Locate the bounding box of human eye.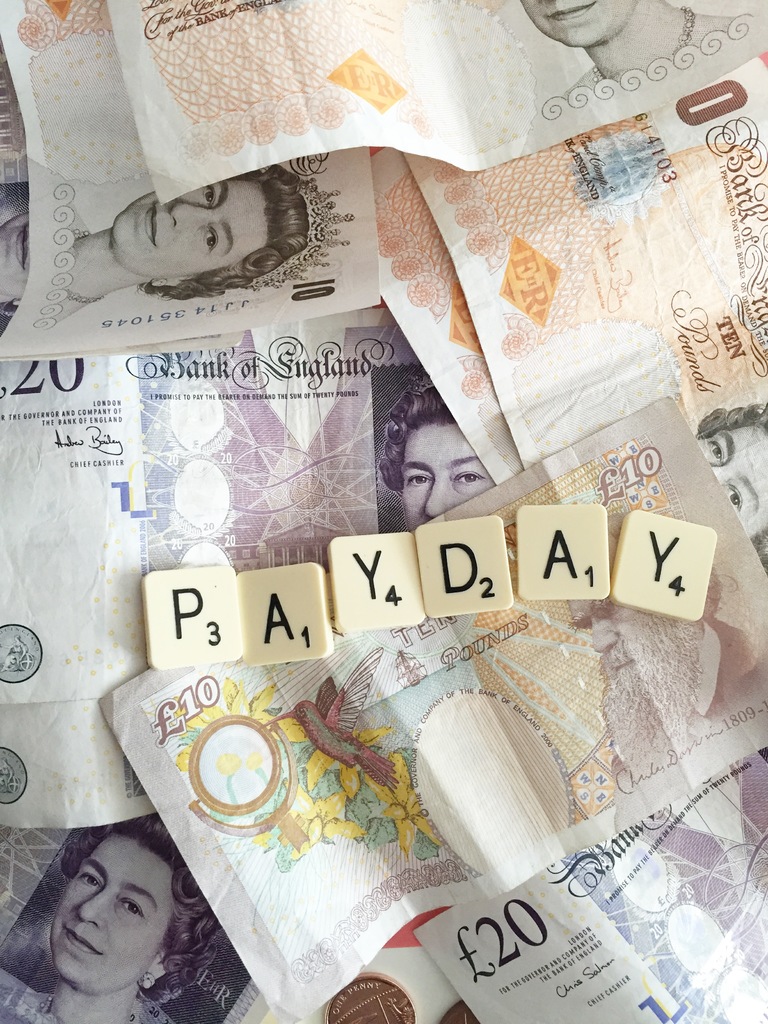
Bounding box: region(451, 461, 490, 486).
